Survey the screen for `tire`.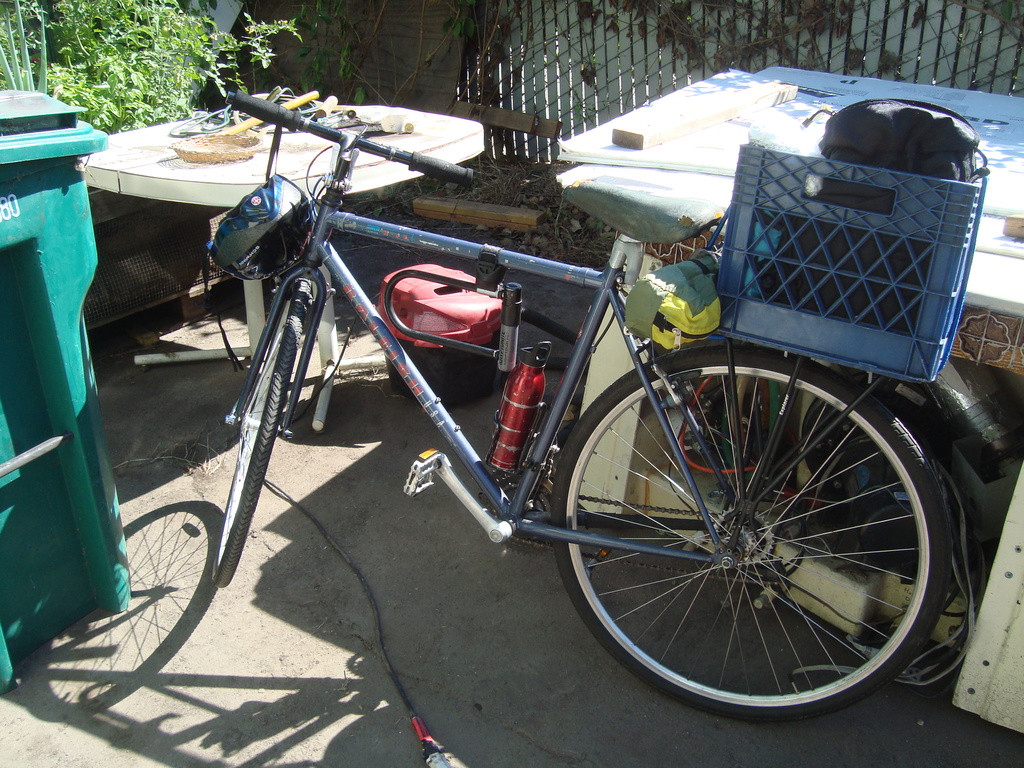
Survey found: region(208, 285, 310, 605).
